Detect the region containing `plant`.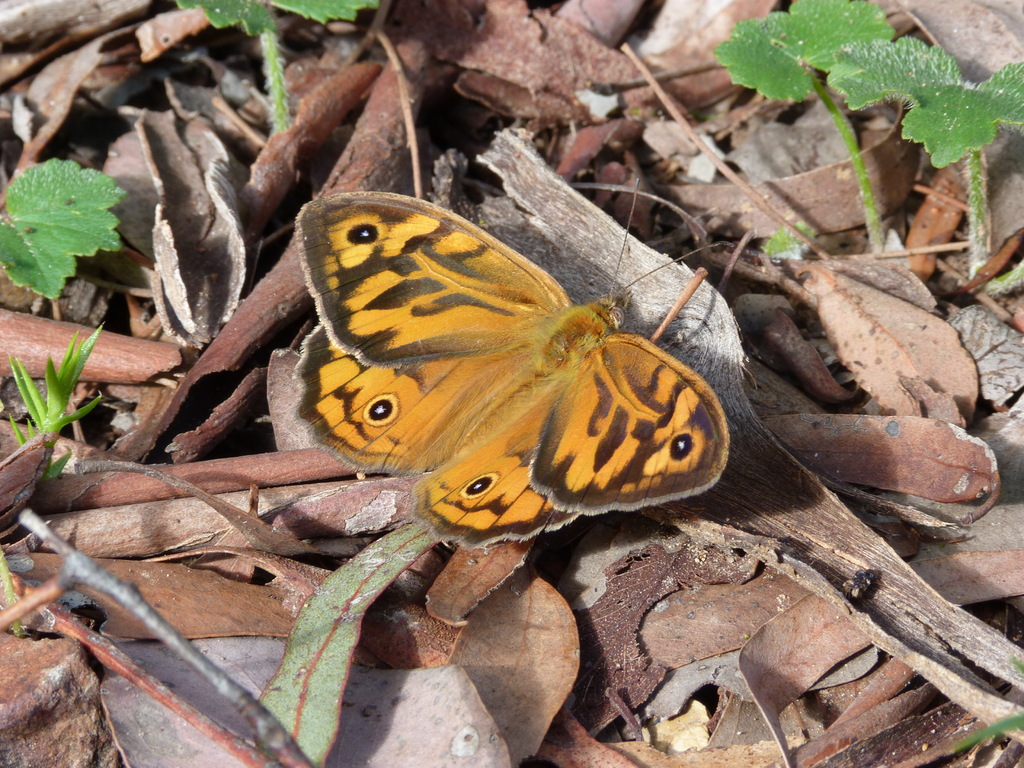
detection(834, 35, 1023, 284).
